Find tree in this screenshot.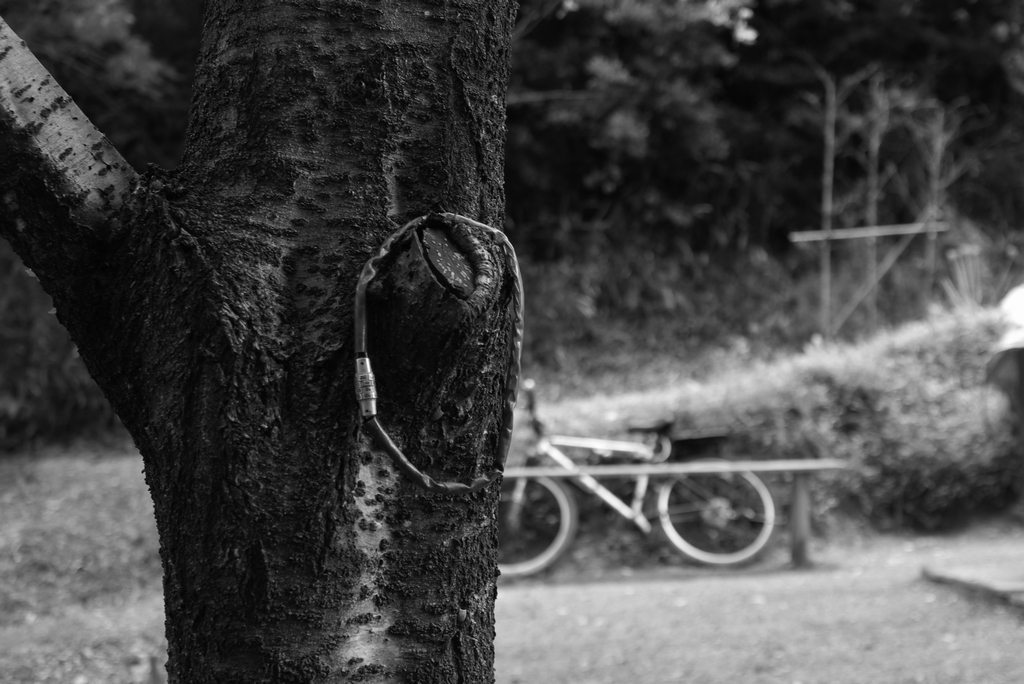
The bounding box for tree is 0/0/537/683.
